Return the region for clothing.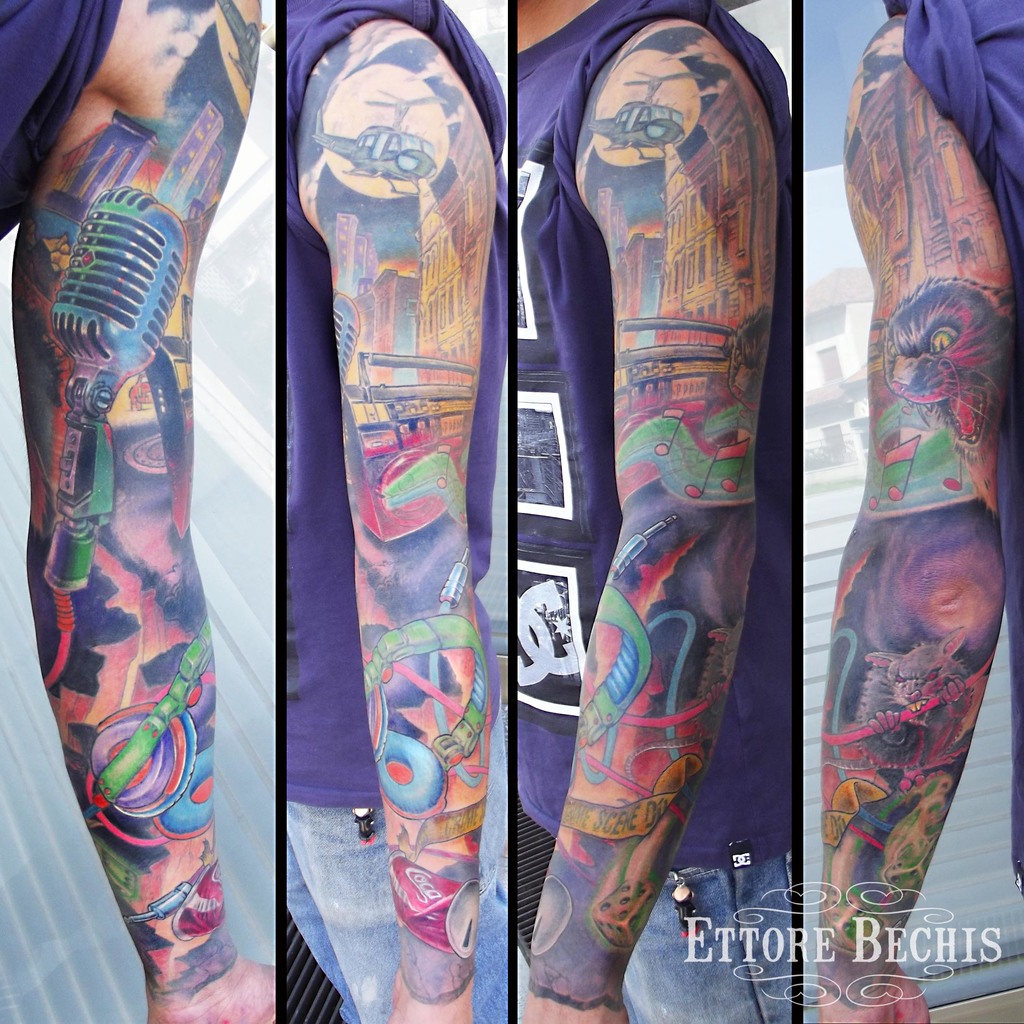
{"left": 0, "top": 0, "right": 124, "bottom": 239}.
